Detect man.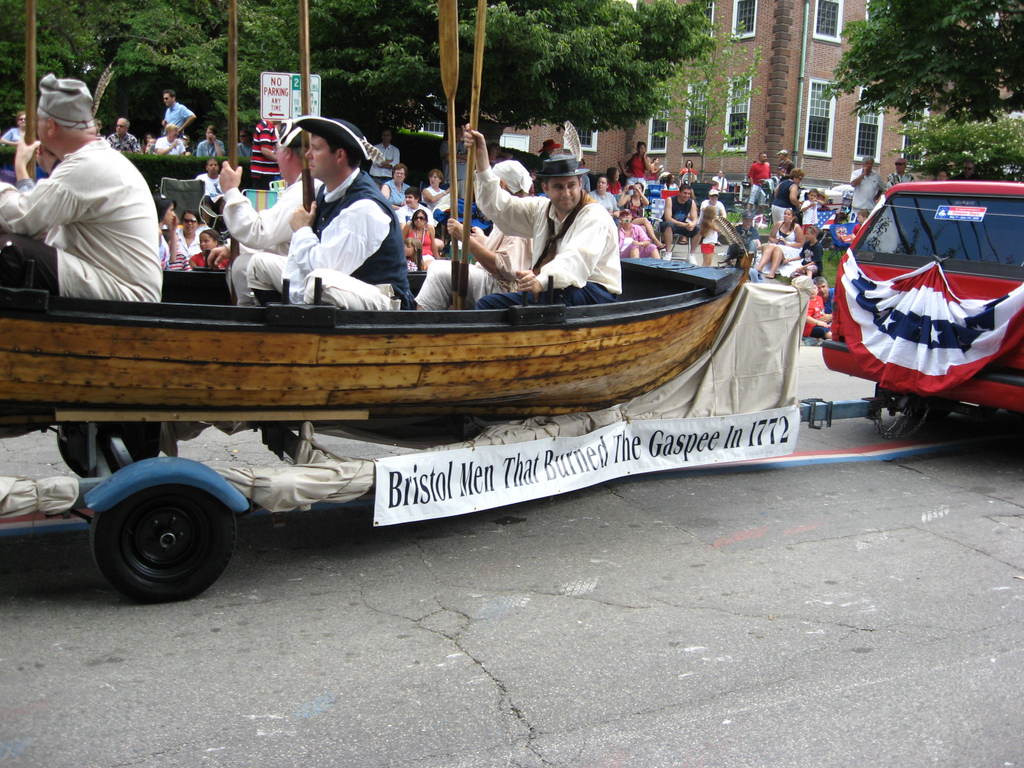
Detected at locate(814, 276, 833, 336).
